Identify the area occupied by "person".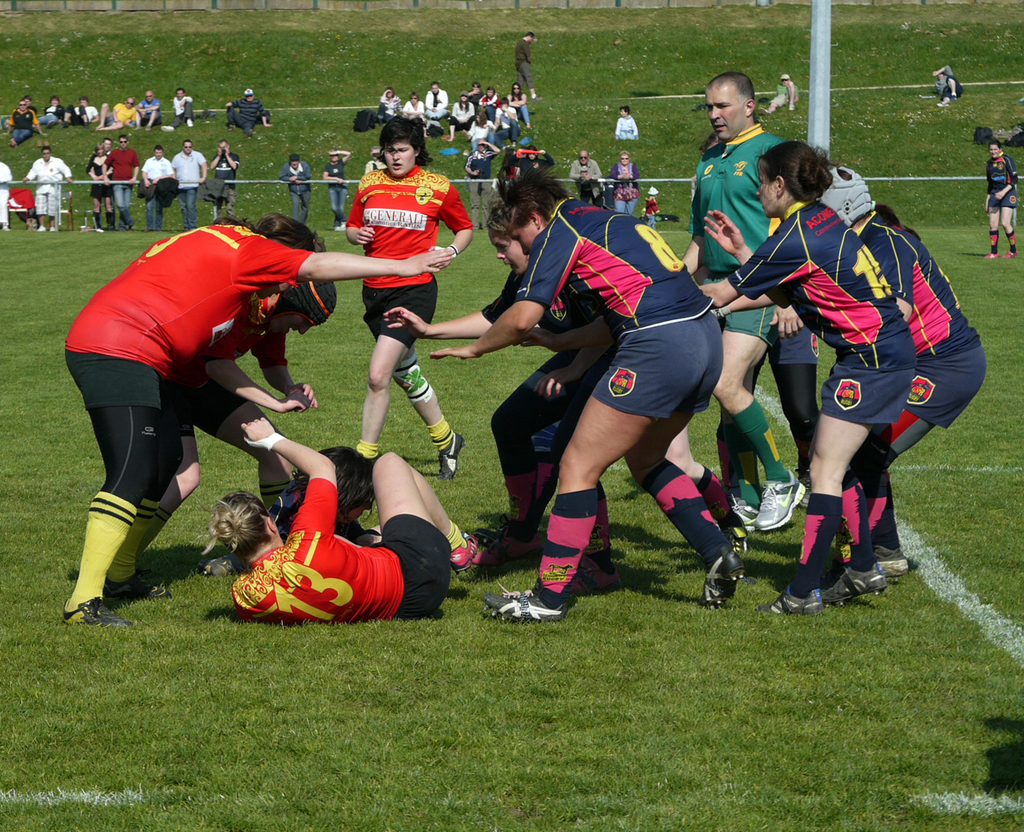
Area: 423,81,450,118.
